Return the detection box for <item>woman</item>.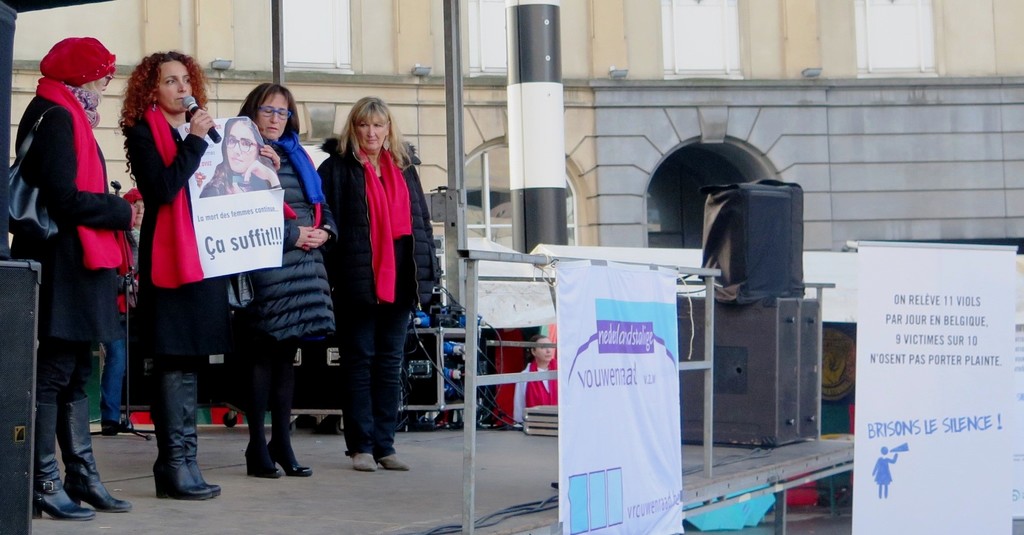
{"left": 307, "top": 81, "right": 423, "bottom": 467}.
